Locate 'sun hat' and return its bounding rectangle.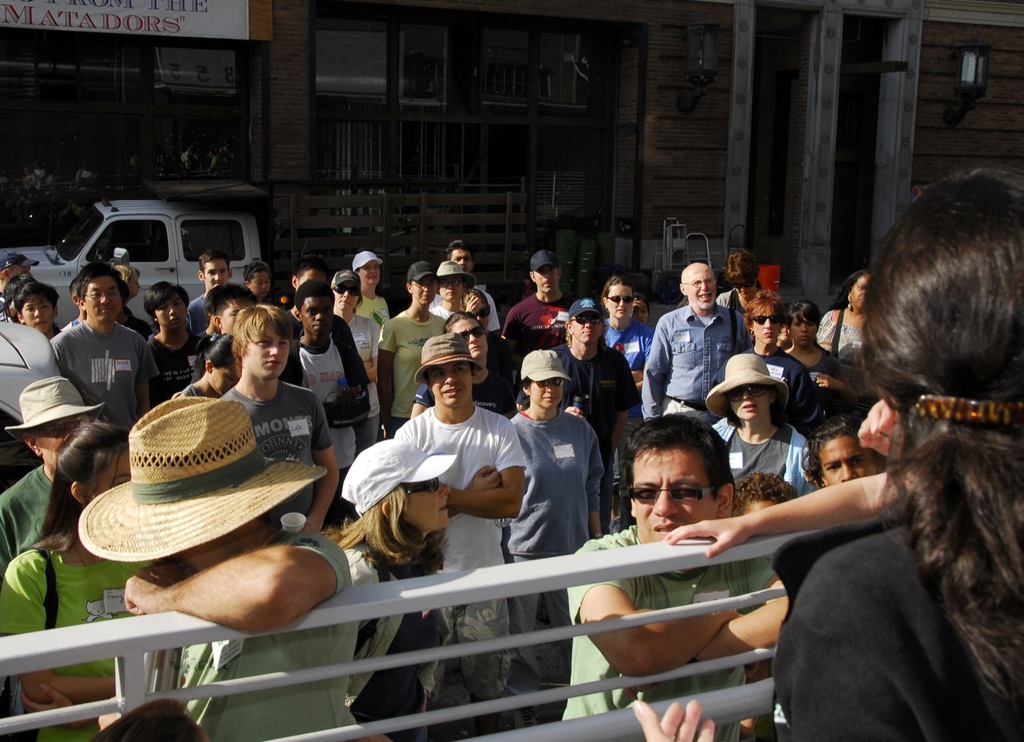
[x1=349, y1=250, x2=387, y2=271].
